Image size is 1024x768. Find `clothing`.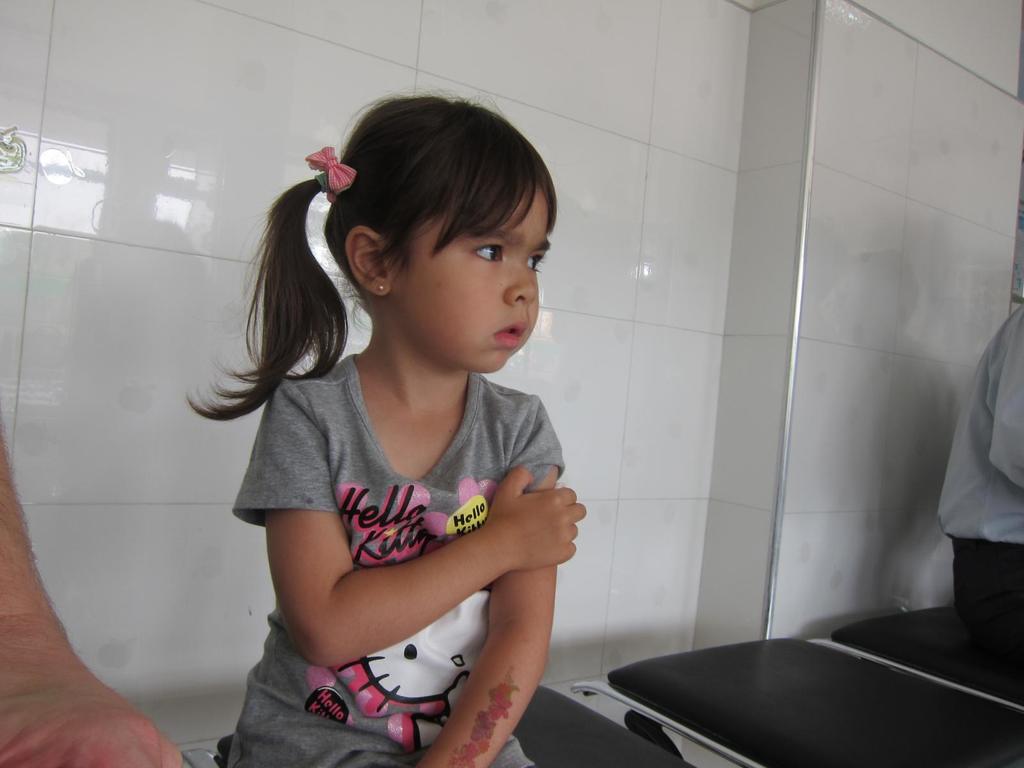
region(226, 274, 580, 706).
